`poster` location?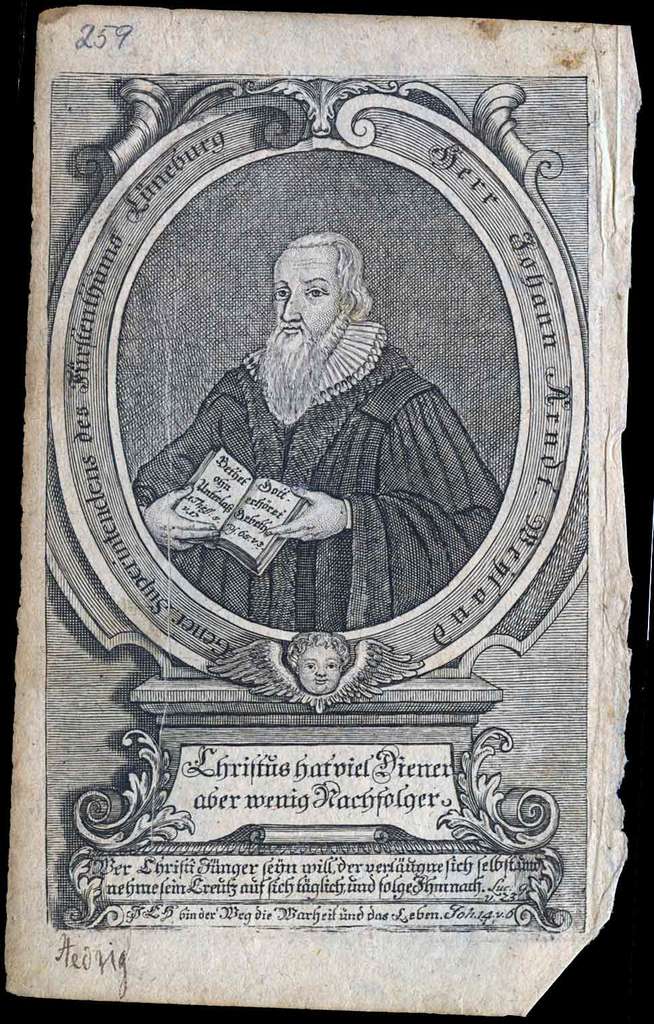
0:0:638:1023
